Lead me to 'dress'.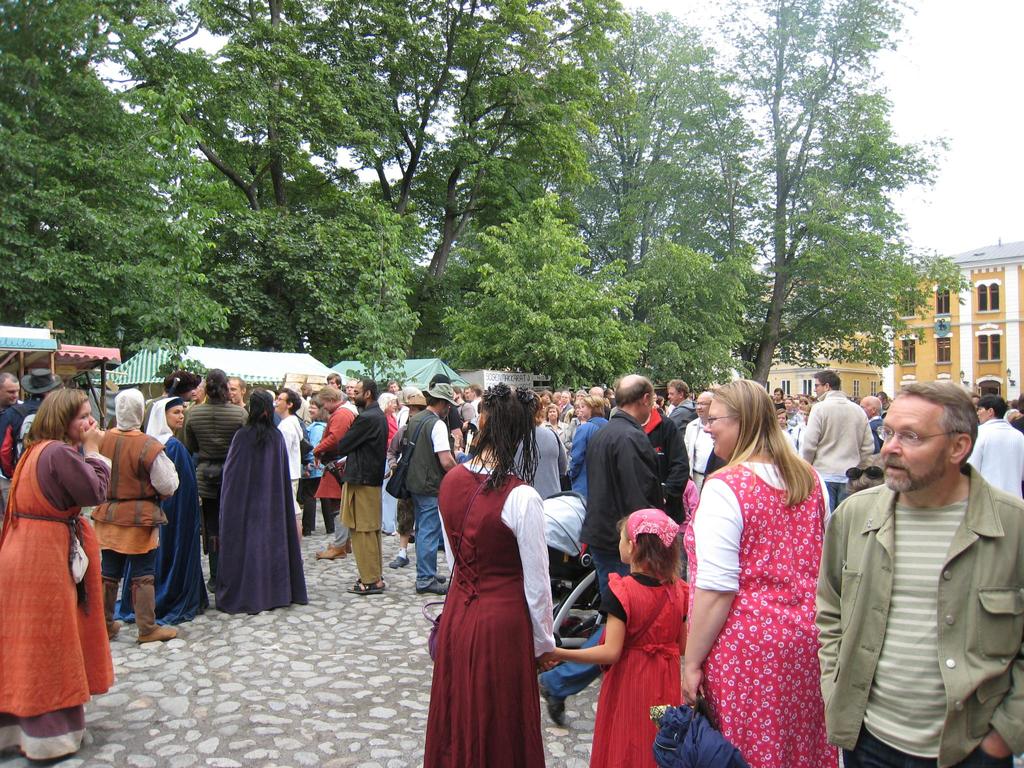
Lead to [x1=0, y1=440, x2=115, y2=767].
